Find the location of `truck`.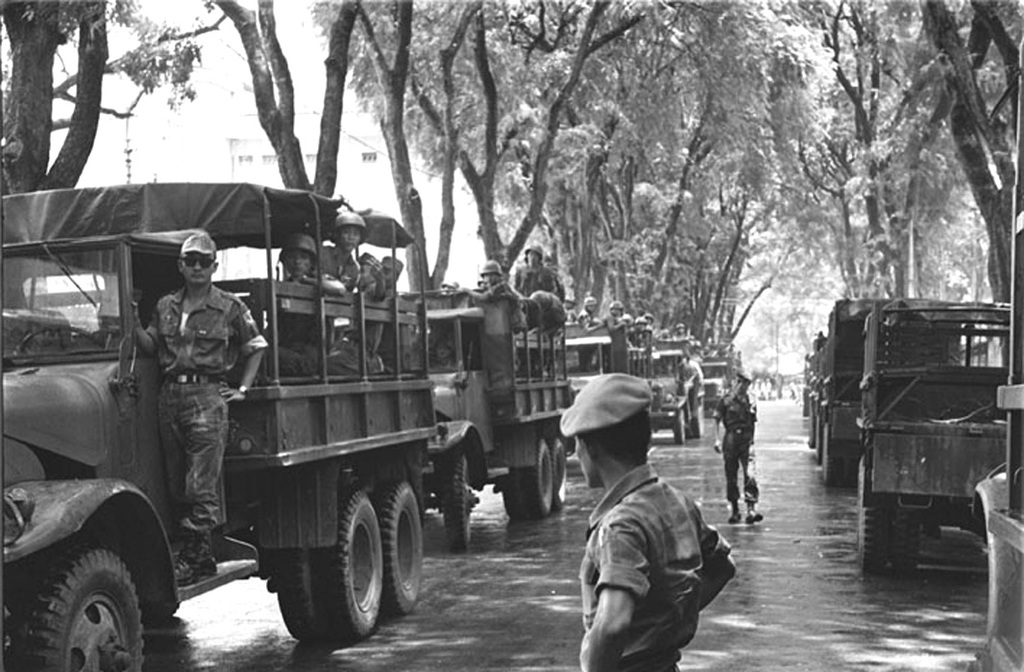
Location: bbox=(851, 299, 1009, 566).
